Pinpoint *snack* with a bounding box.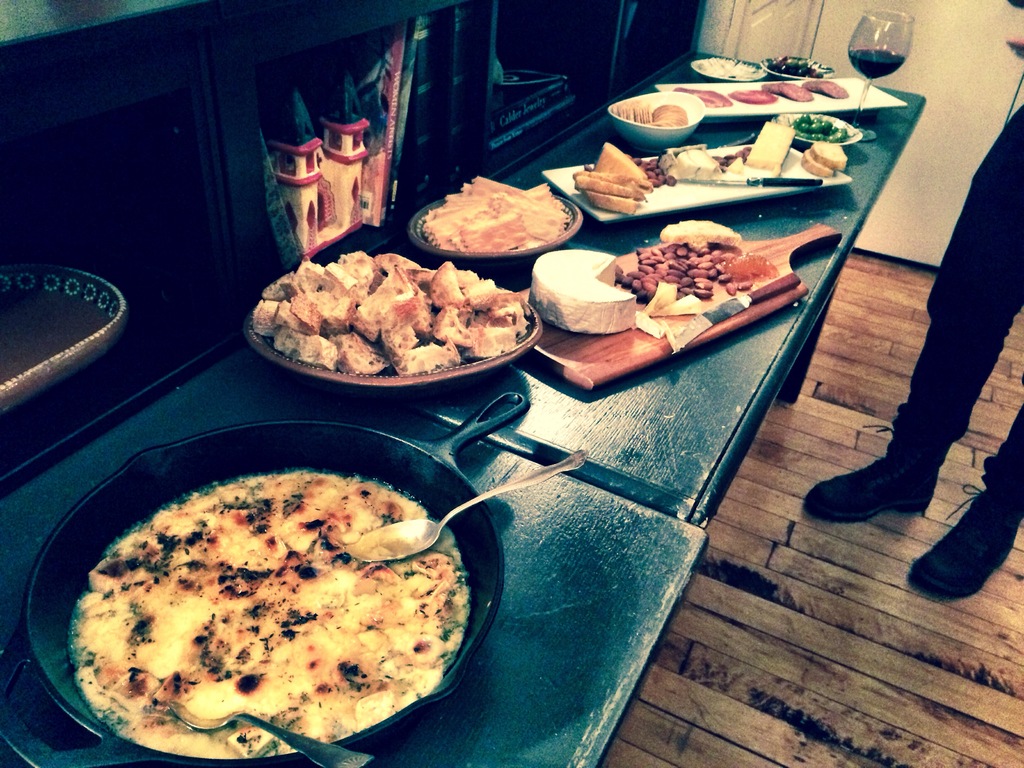
x1=420 y1=167 x2=566 y2=245.
